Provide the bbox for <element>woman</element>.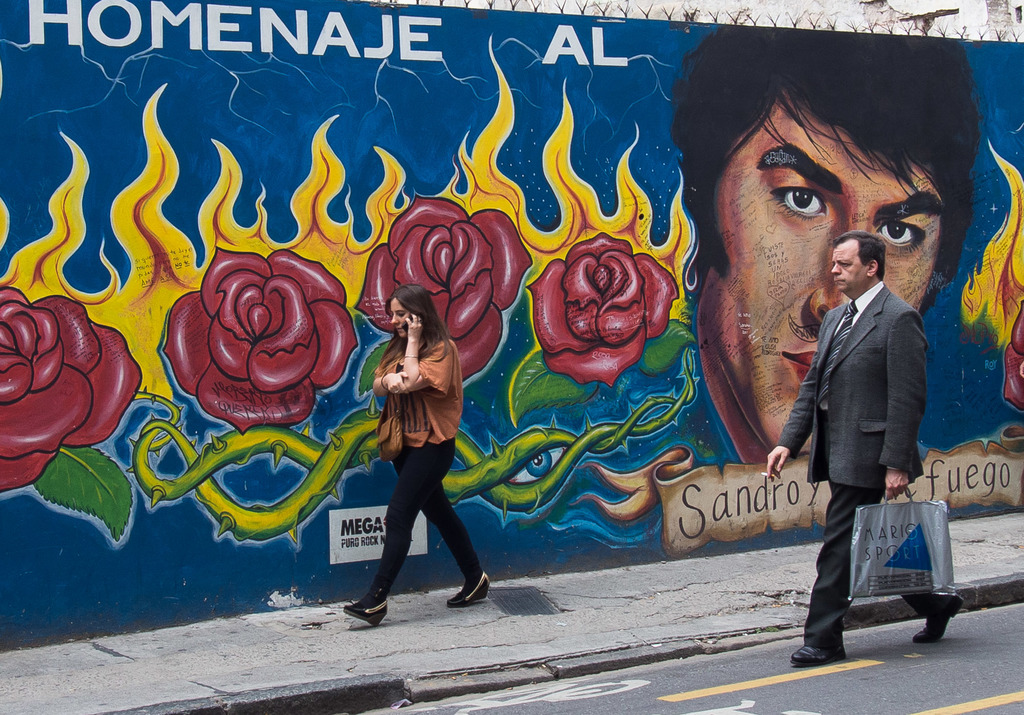
[335,255,483,634].
